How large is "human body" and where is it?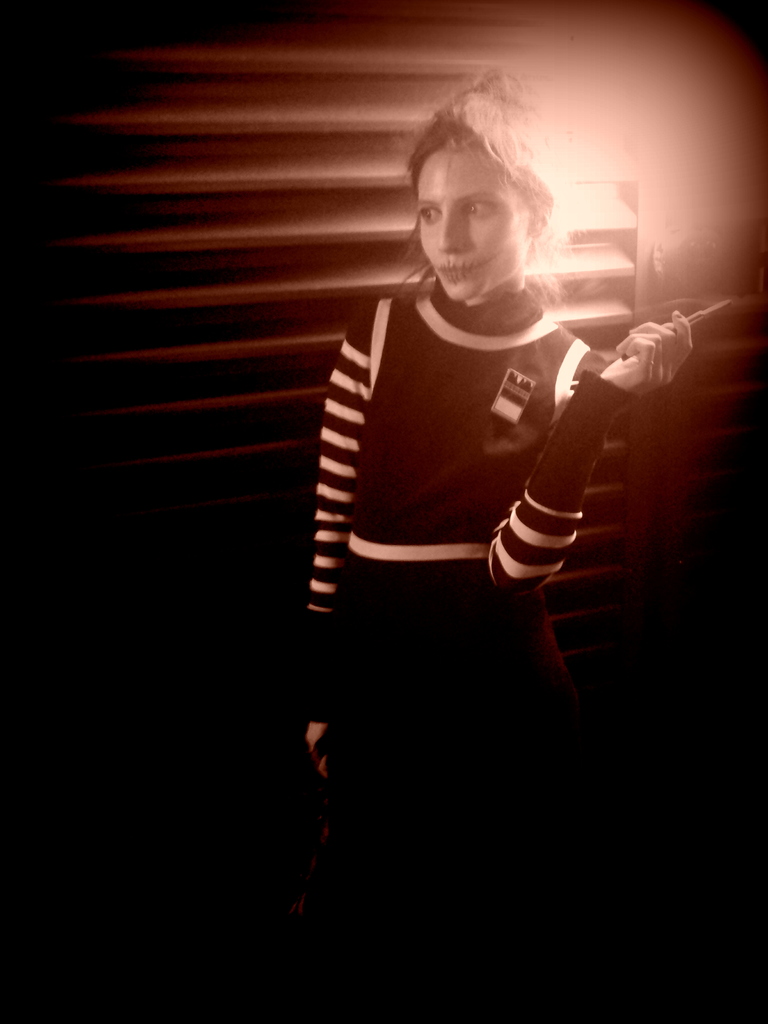
Bounding box: <box>260,121,698,856</box>.
